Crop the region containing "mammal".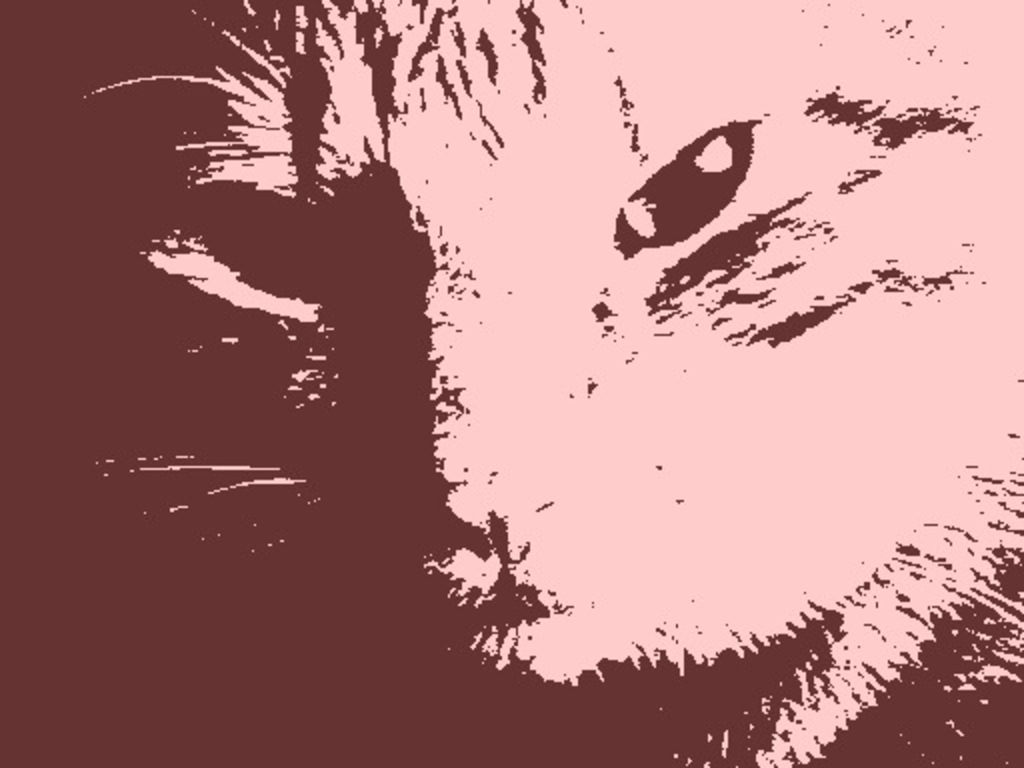
Crop region: {"x1": 0, "y1": 0, "x2": 1014, "y2": 766}.
